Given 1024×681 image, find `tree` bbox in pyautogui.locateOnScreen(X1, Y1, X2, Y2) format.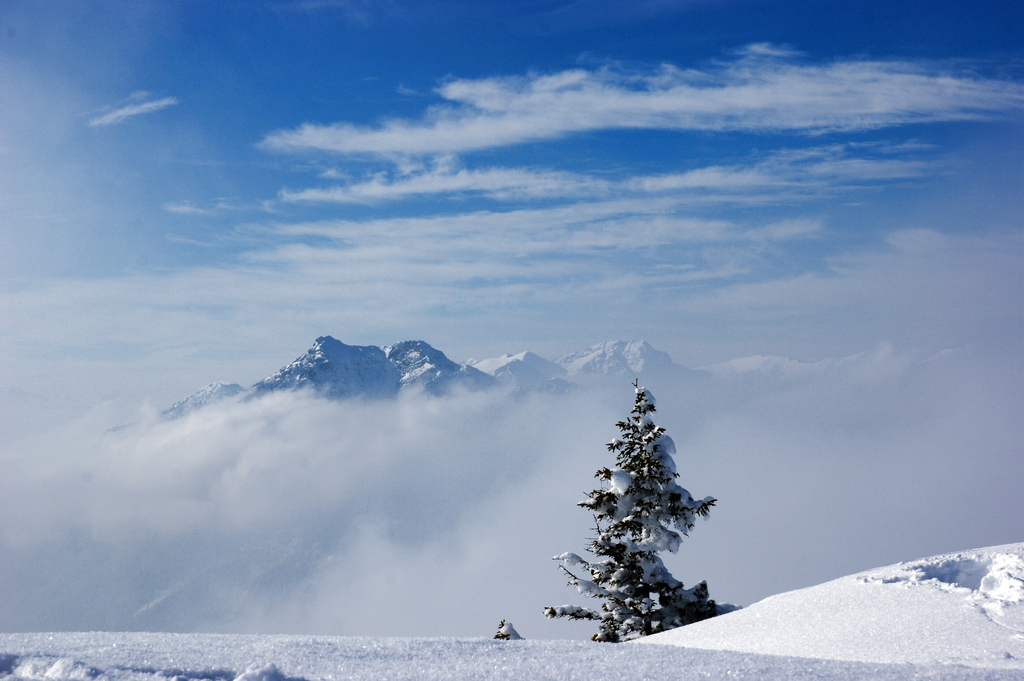
pyautogui.locateOnScreen(544, 366, 729, 656).
